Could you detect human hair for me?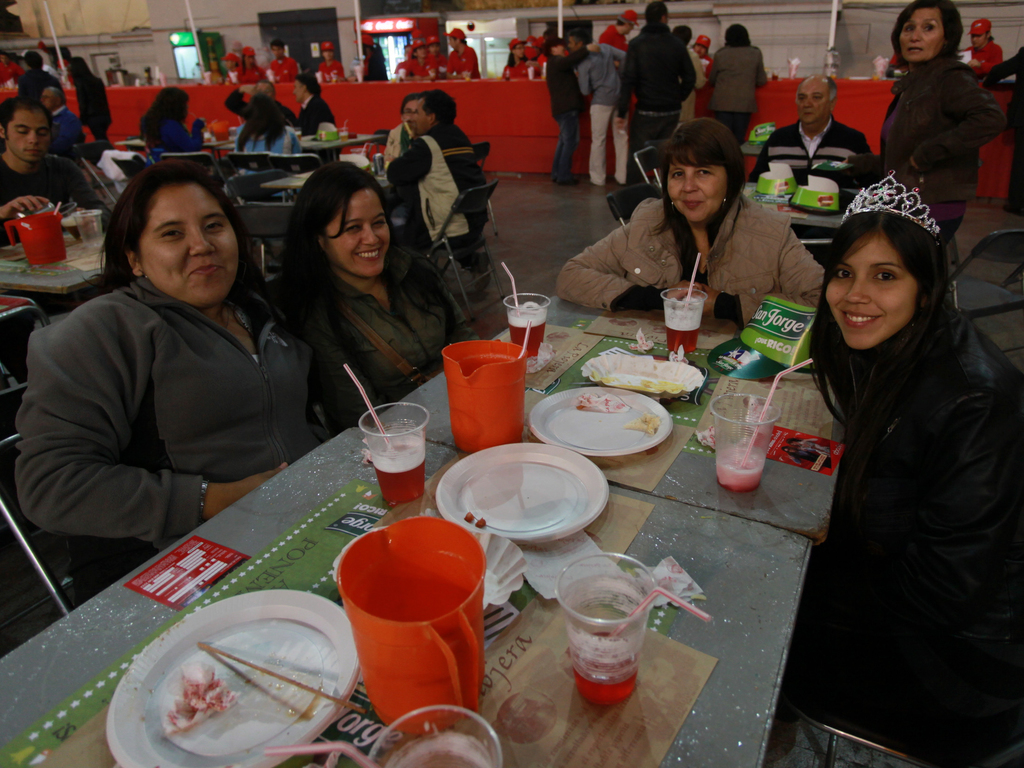
Detection result: 70,58,96,85.
